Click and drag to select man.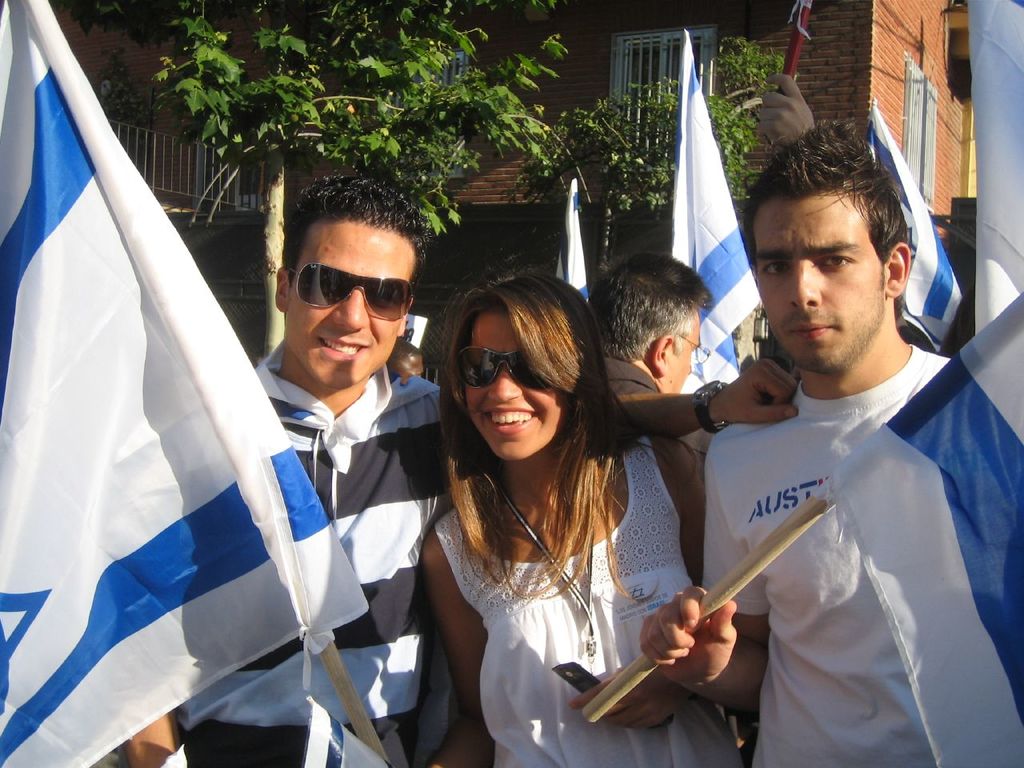
Selection: (596, 246, 742, 767).
